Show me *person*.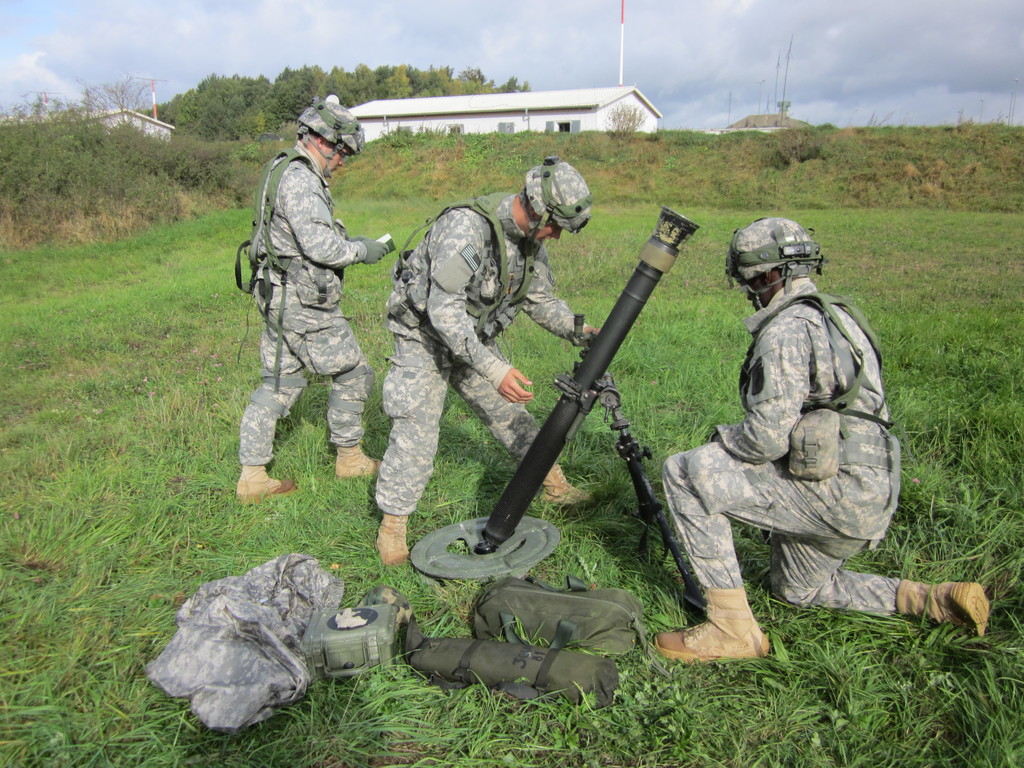
*person* is here: 247, 106, 369, 522.
